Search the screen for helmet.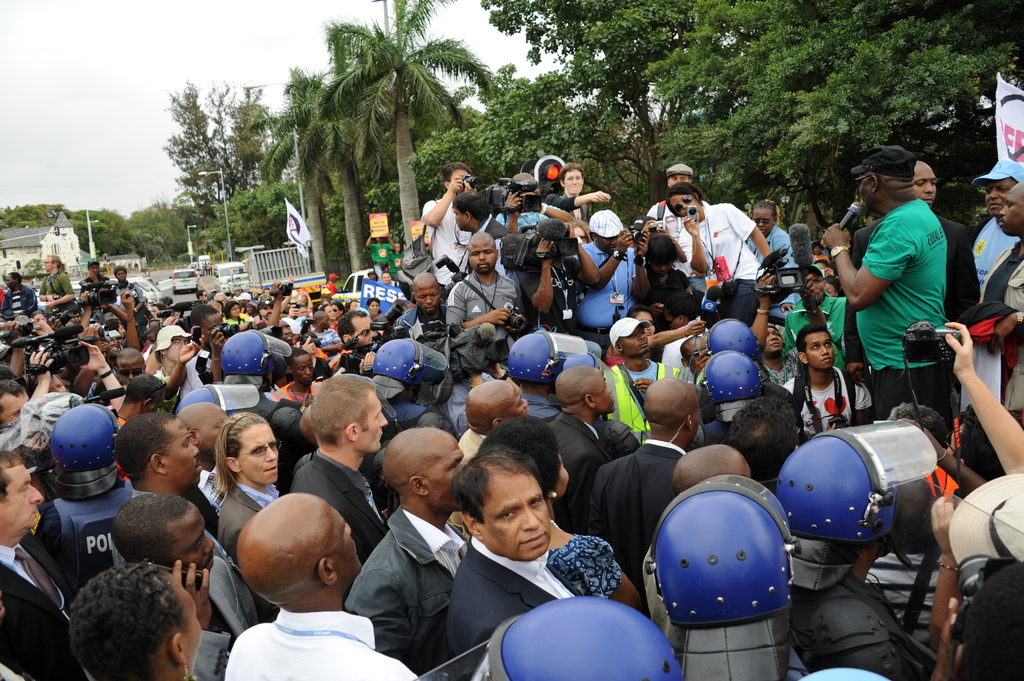
Found at <box>506,332,598,387</box>.
